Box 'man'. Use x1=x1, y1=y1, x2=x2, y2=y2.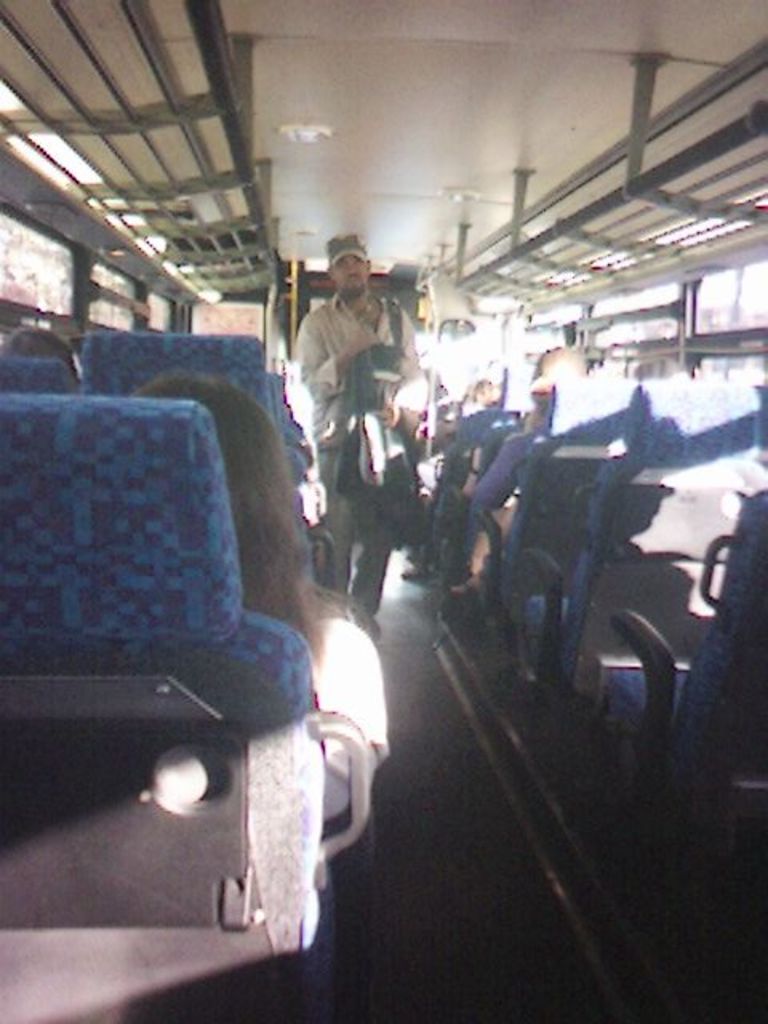
x1=282, y1=230, x2=427, y2=566.
